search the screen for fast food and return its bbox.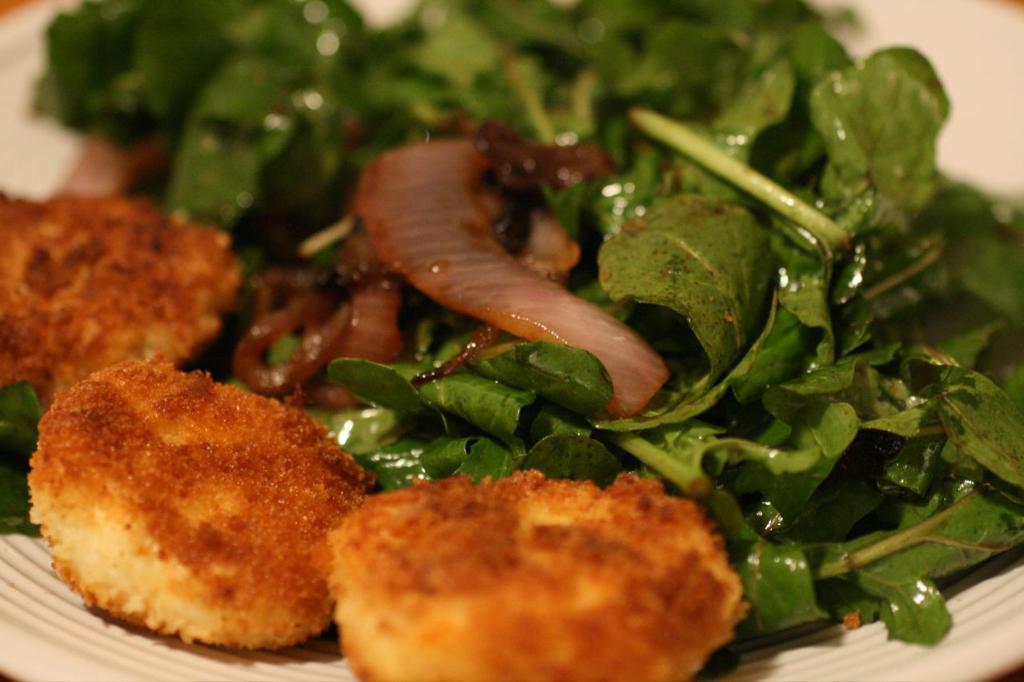
Found: BBox(0, 168, 247, 415).
